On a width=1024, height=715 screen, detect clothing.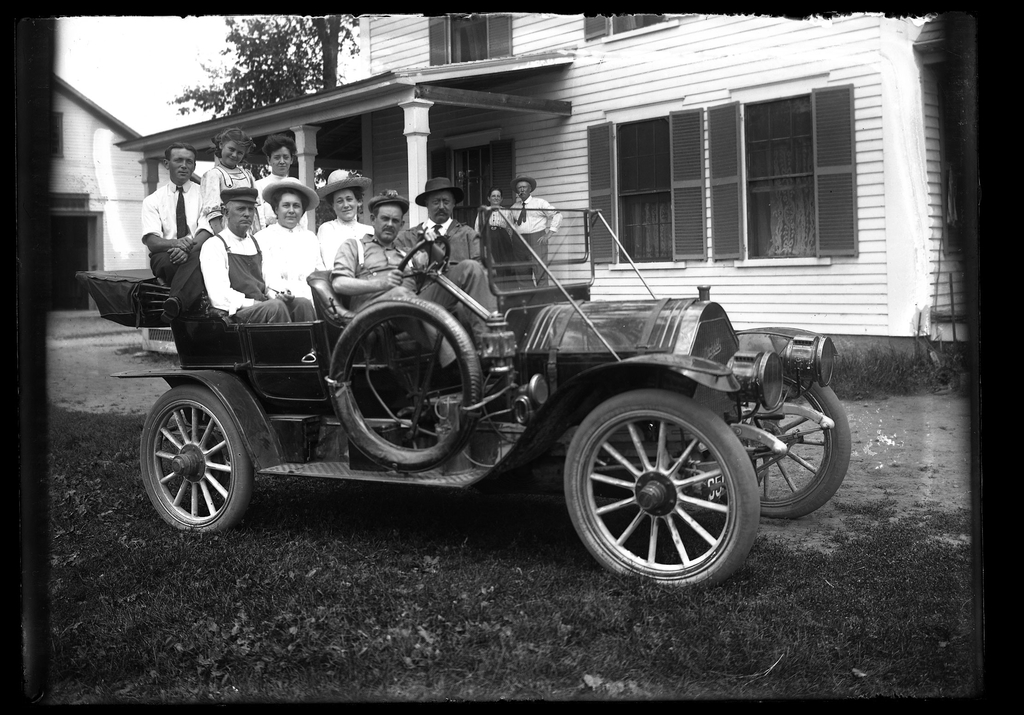
region(202, 158, 250, 233).
